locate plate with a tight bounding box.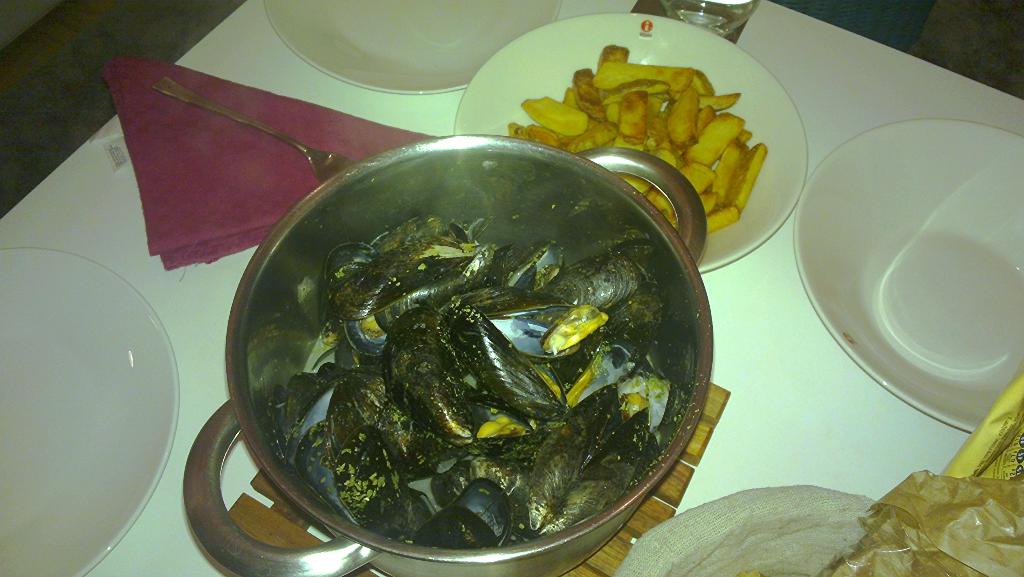
bbox=(261, 0, 562, 94).
